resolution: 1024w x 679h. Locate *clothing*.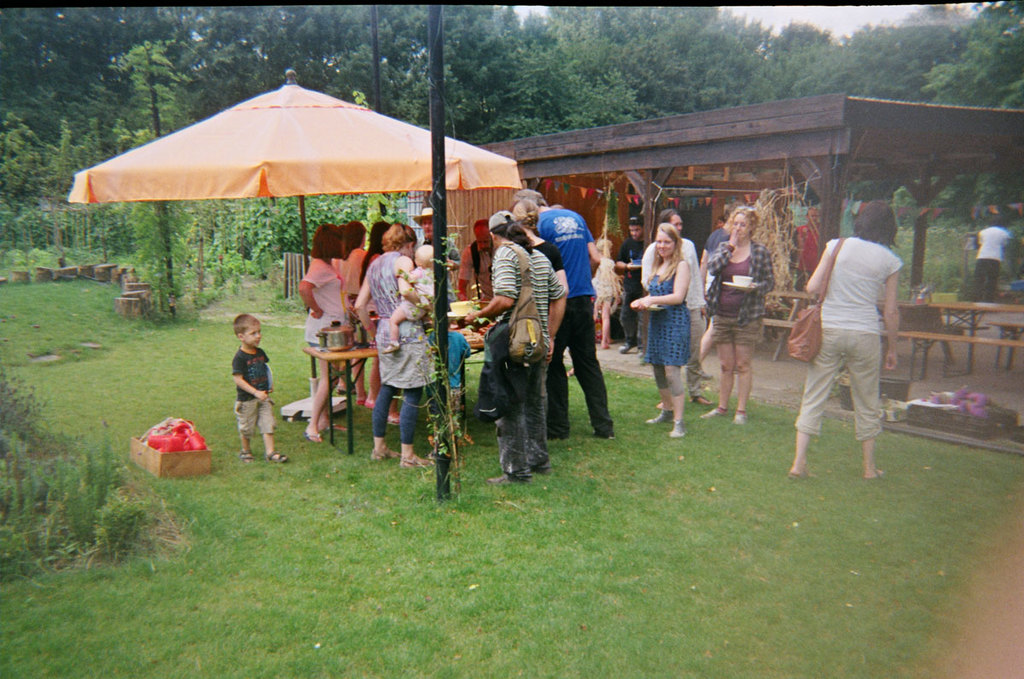
644, 233, 705, 397.
